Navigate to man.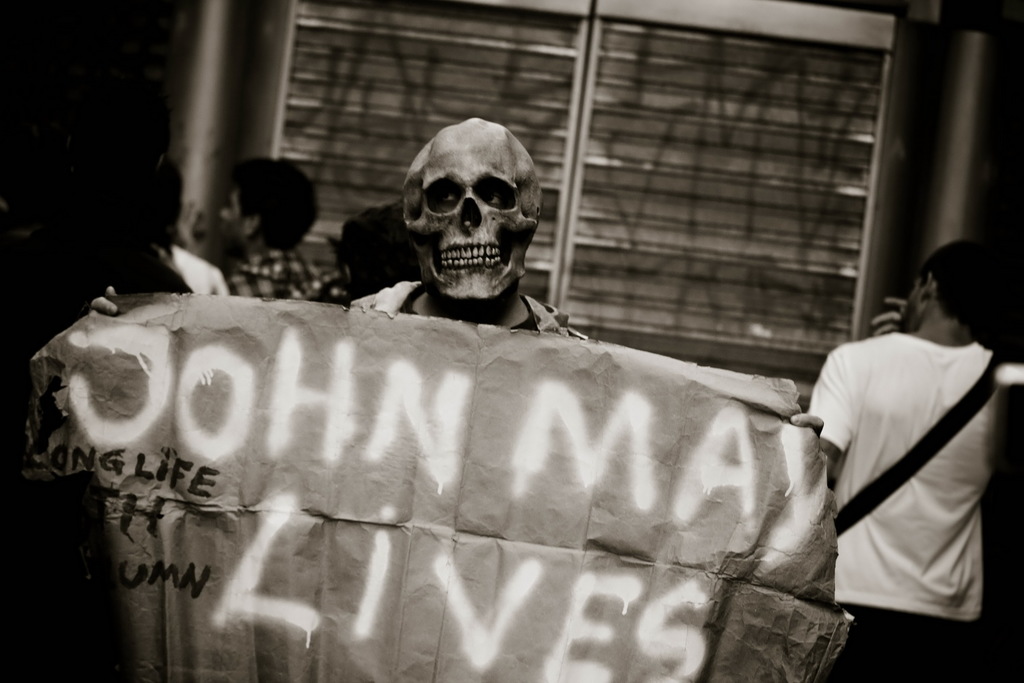
Navigation target: select_region(87, 115, 825, 437).
